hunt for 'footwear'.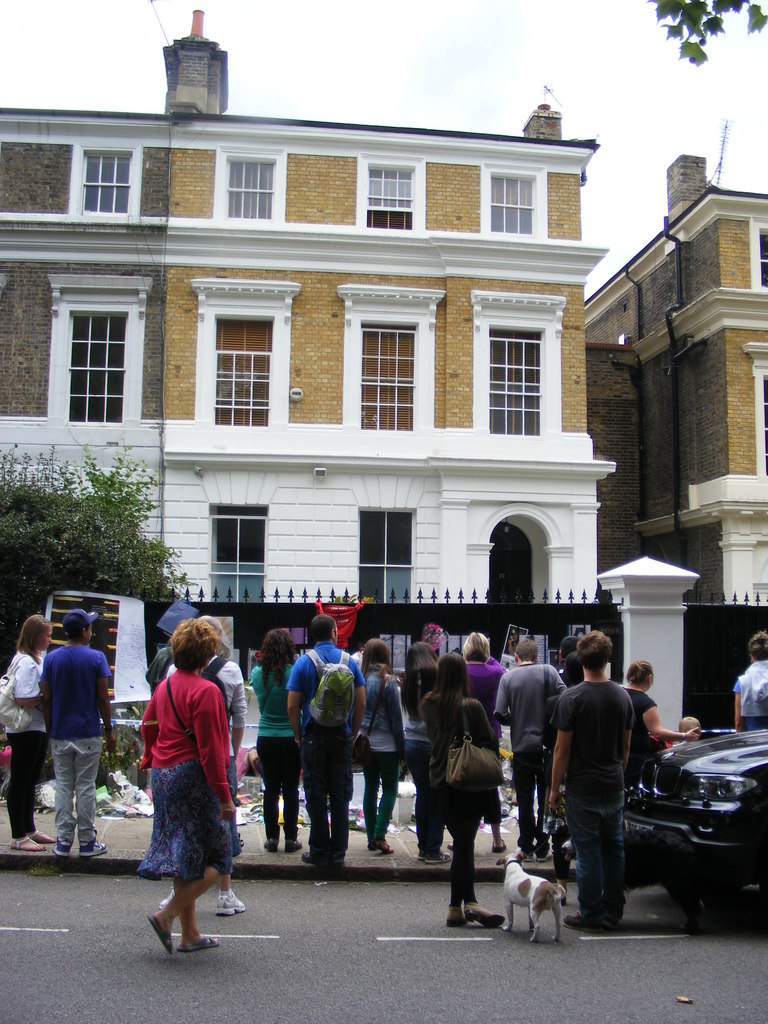
Hunted down at box=[216, 890, 246, 915].
